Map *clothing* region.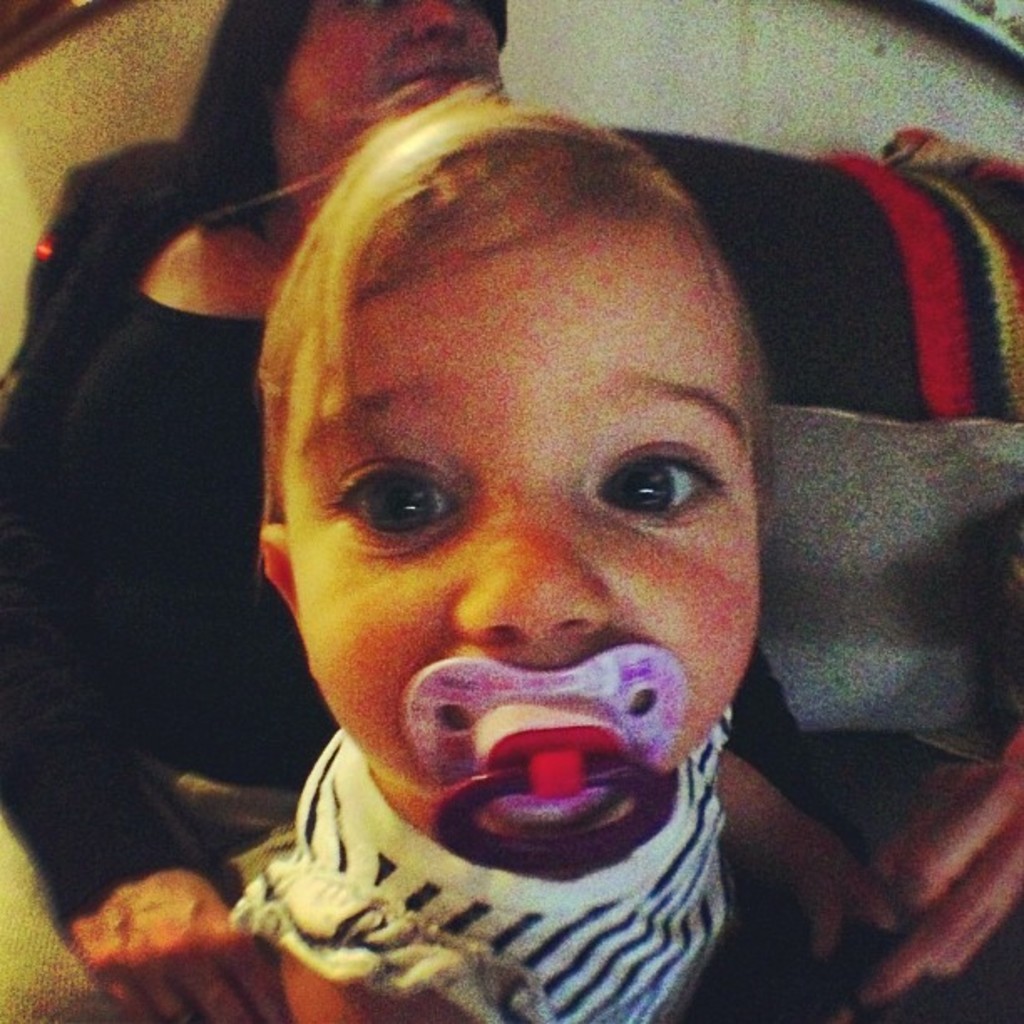
Mapped to left=0, top=243, right=899, bottom=1022.
